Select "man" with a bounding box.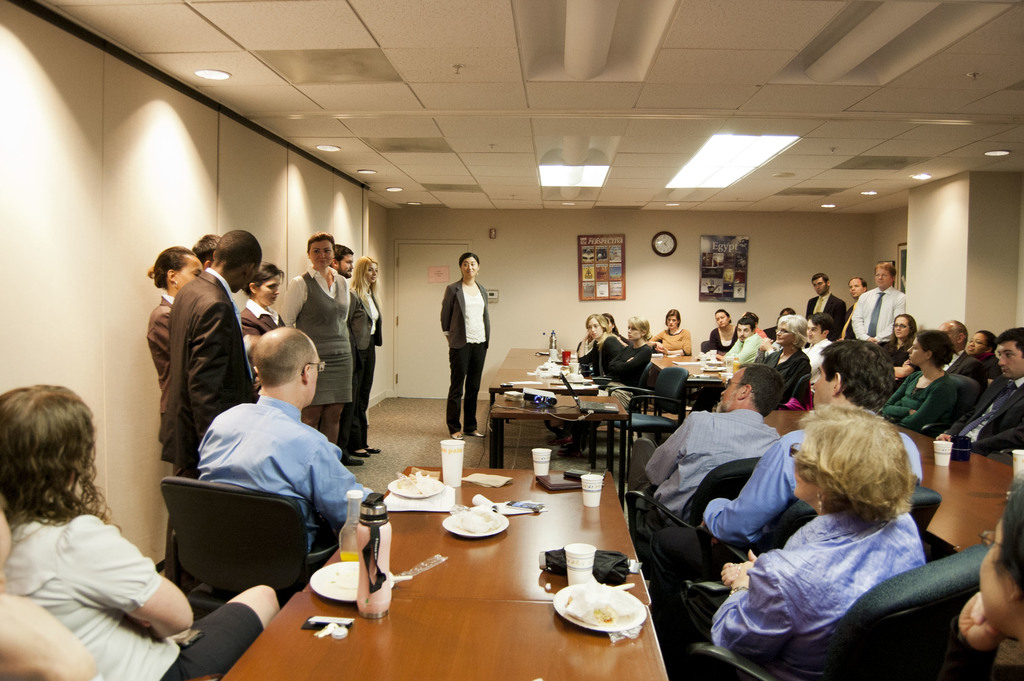
locate(939, 330, 1023, 459).
